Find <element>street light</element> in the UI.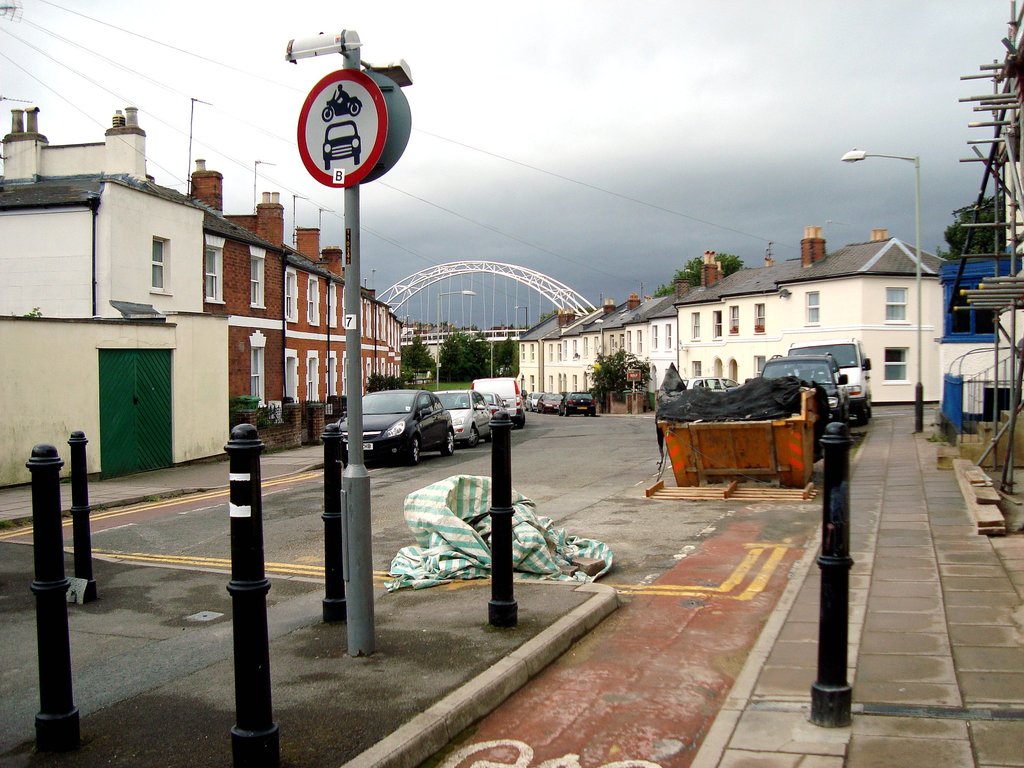
UI element at bbox=(843, 150, 920, 431).
